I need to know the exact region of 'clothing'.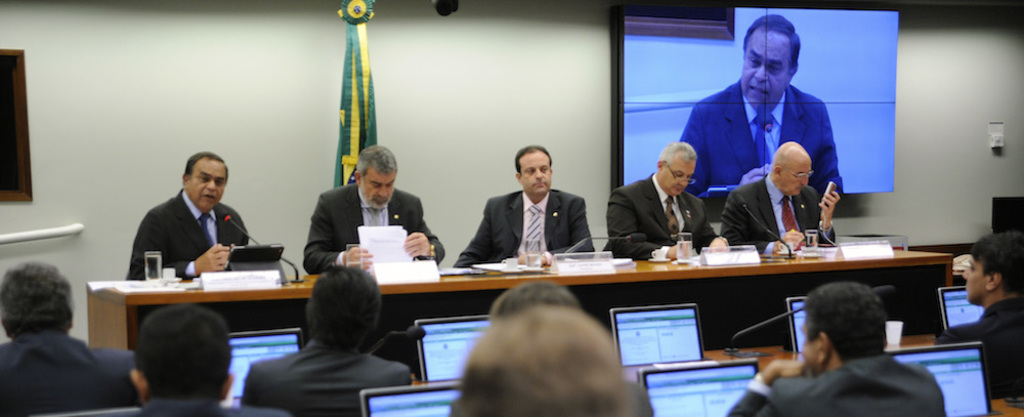
Region: 129, 190, 253, 279.
